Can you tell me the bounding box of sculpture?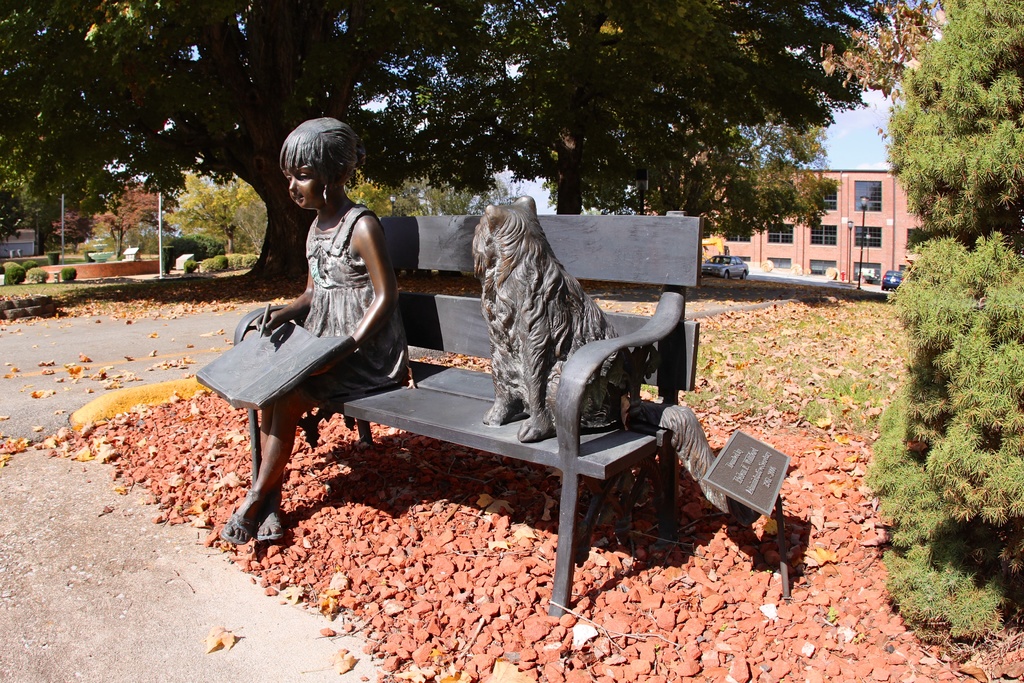
locate(182, 122, 406, 547).
